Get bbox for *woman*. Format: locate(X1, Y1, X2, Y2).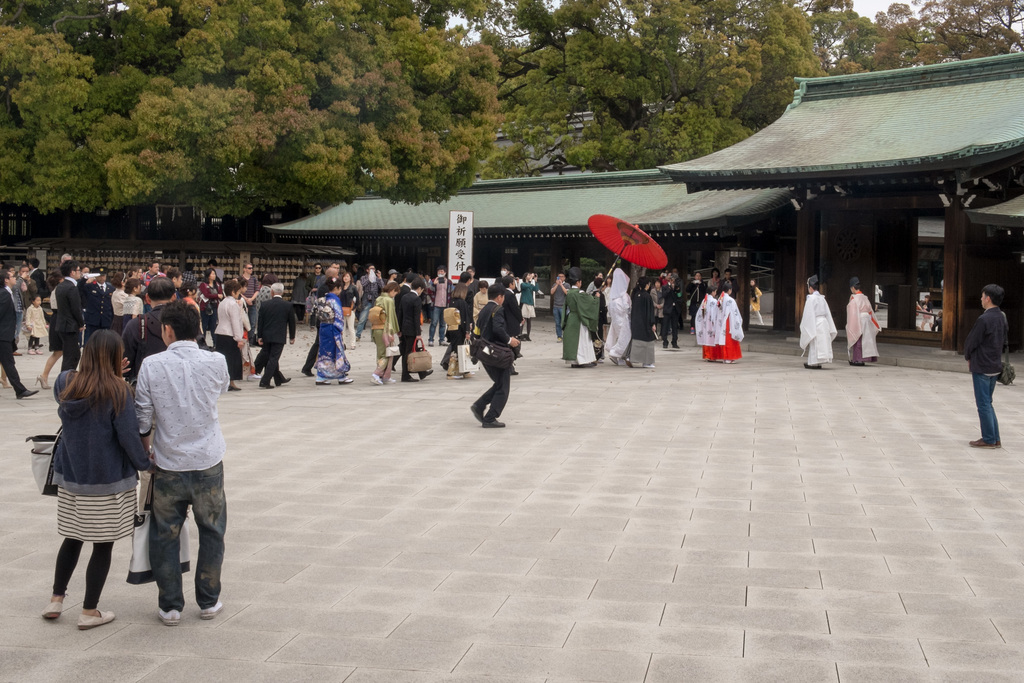
locate(472, 281, 490, 331).
